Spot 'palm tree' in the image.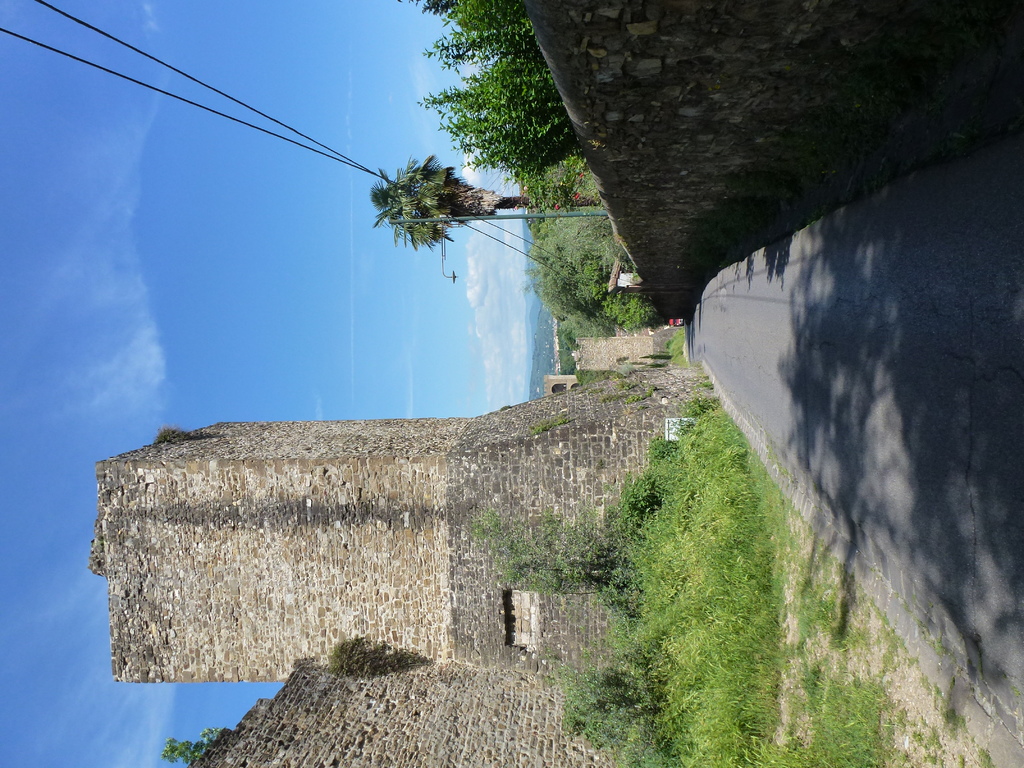
'palm tree' found at l=371, t=152, r=602, b=250.
